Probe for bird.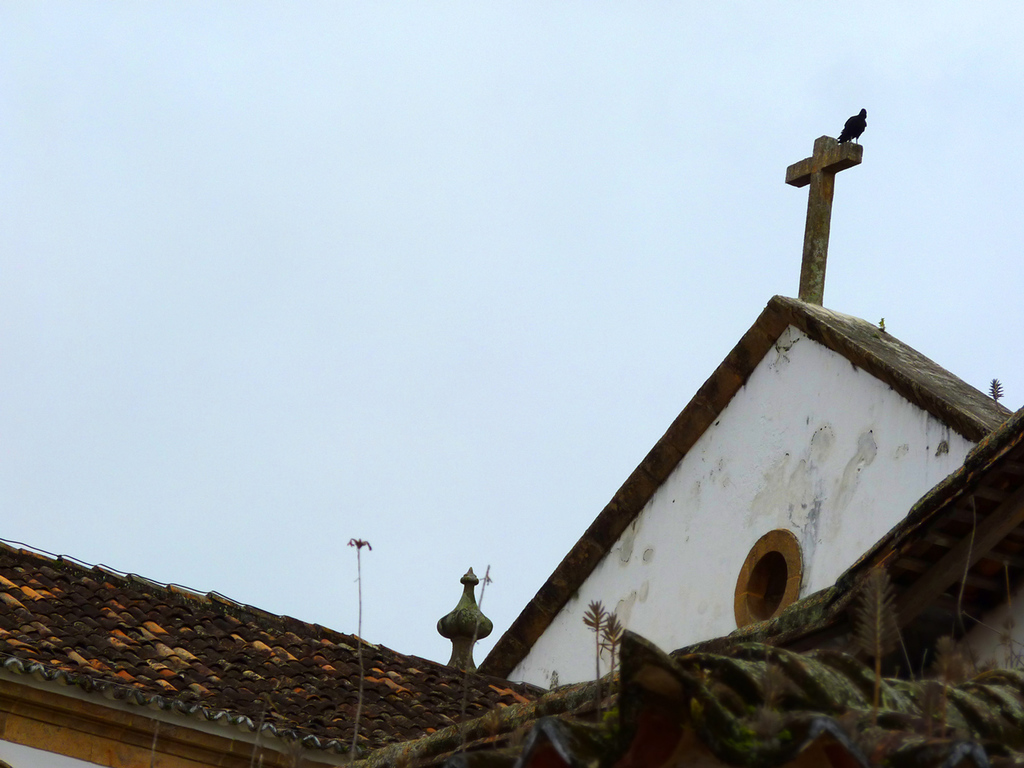
Probe result: [x1=427, y1=581, x2=495, y2=668].
